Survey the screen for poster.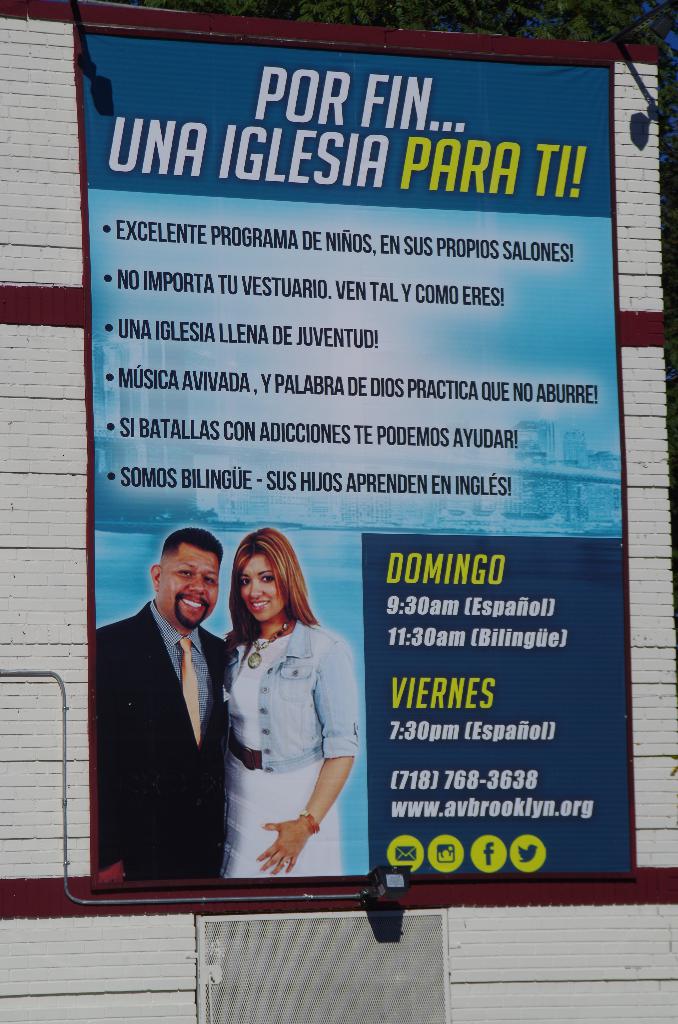
Survey found: [left=76, top=3, right=636, bottom=883].
